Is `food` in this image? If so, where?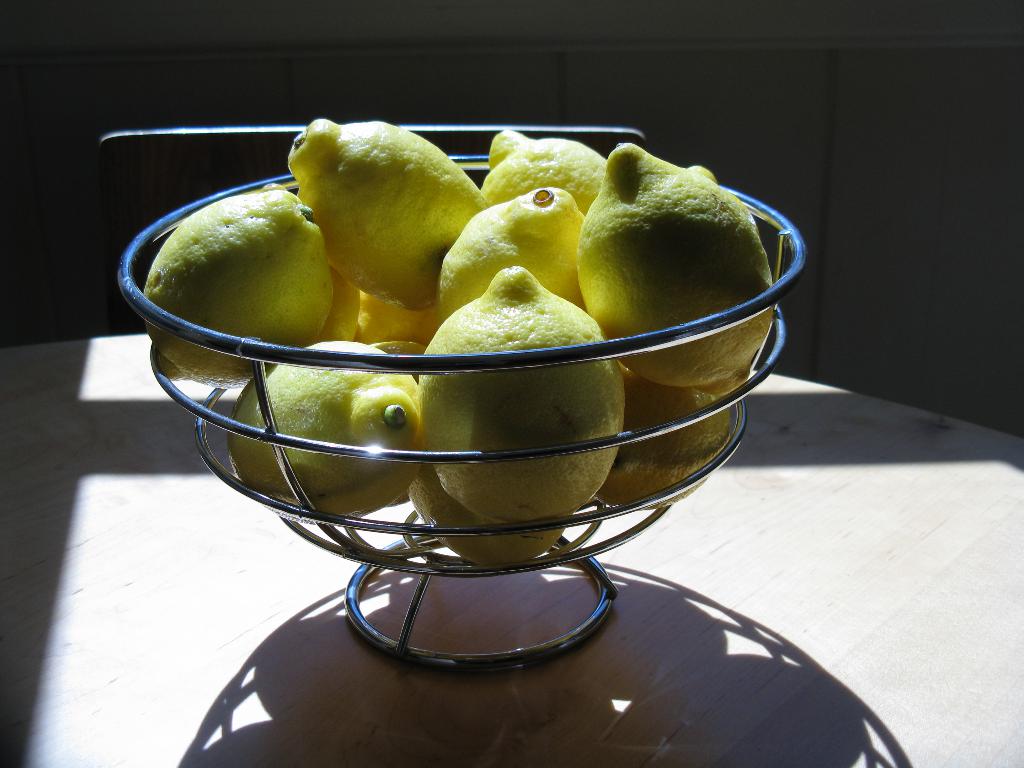
Yes, at pyautogui.locateOnScreen(568, 168, 762, 326).
